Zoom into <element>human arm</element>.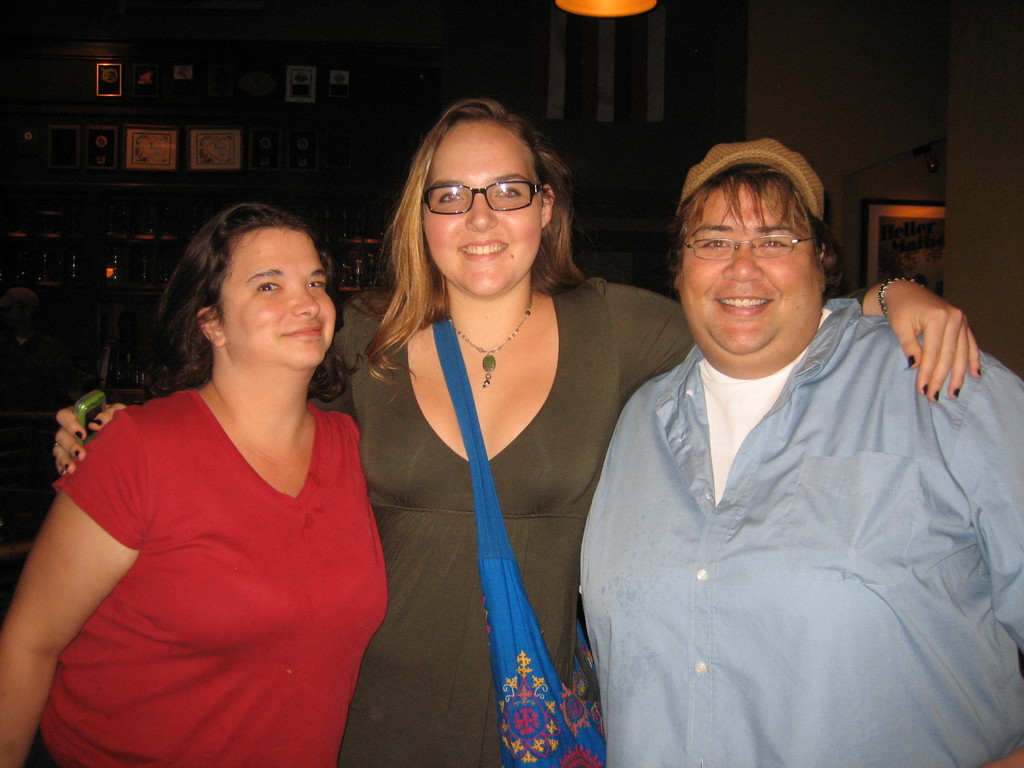
Zoom target: bbox=[0, 420, 149, 767].
